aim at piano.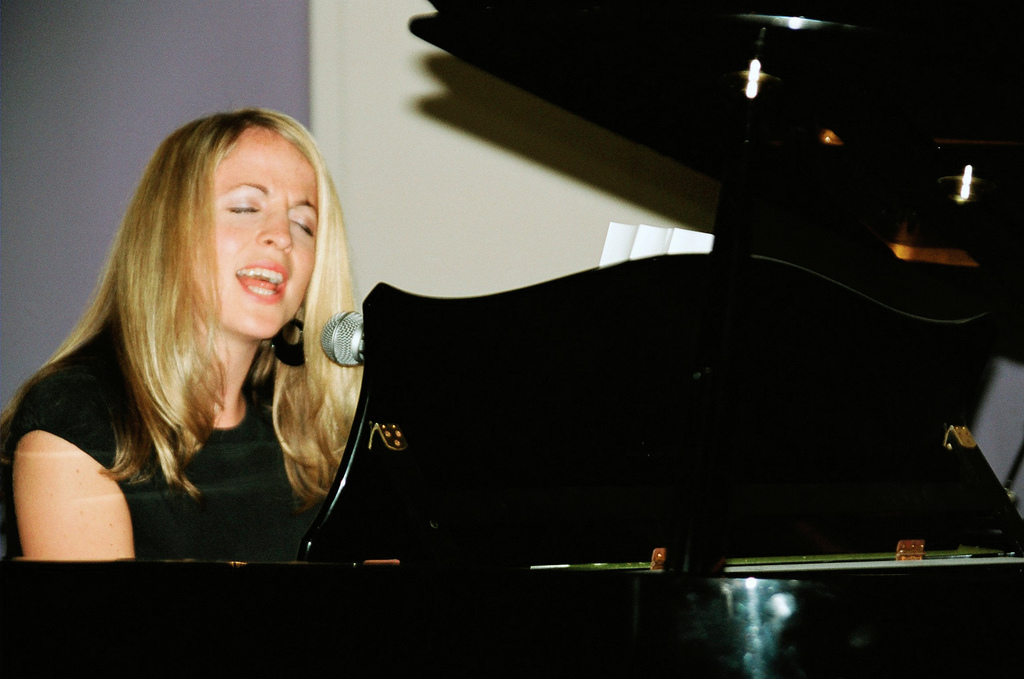
Aimed at (left=0, top=0, right=1023, bottom=678).
